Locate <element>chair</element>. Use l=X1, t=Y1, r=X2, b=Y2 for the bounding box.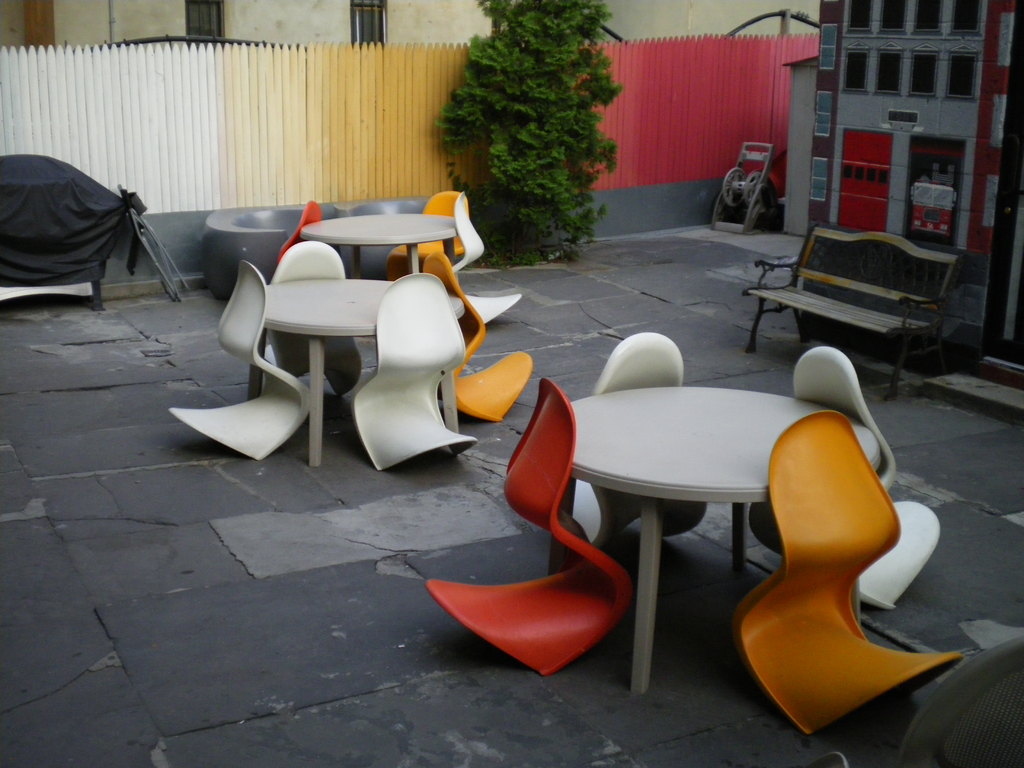
l=572, t=331, r=706, b=552.
